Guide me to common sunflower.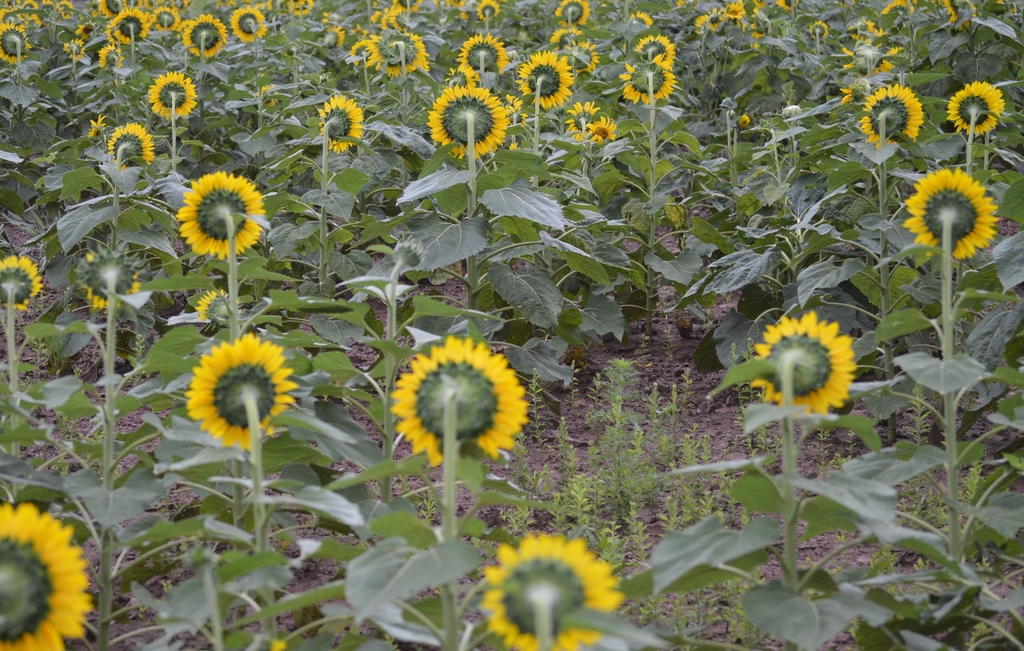
Guidance: region(179, 331, 299, 454).
